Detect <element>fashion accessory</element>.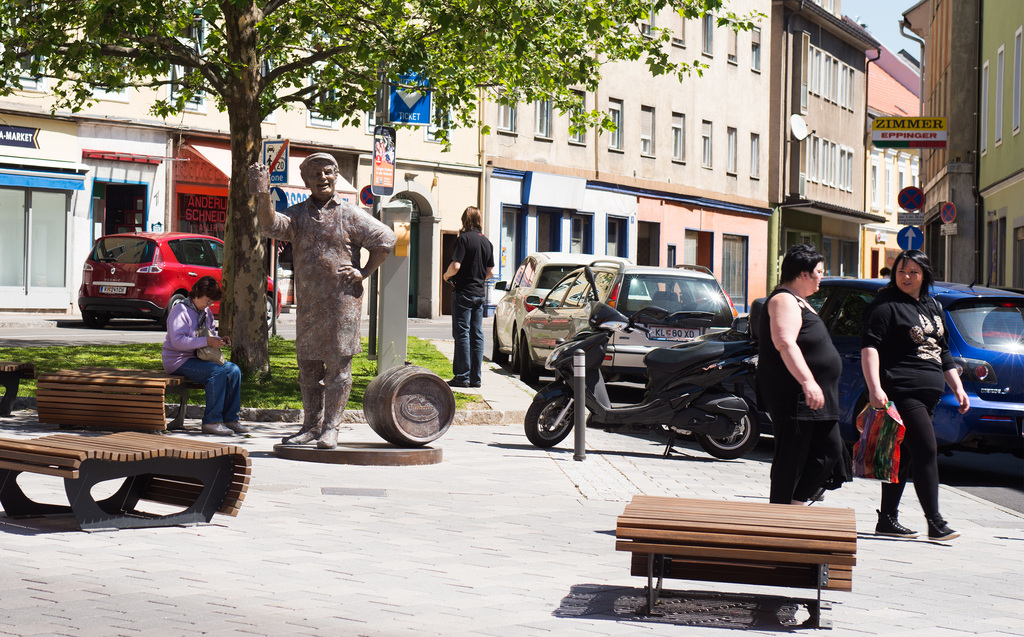
Detected at {"left": 300, "top": 149, "right": 335, "bottom": 170}.
